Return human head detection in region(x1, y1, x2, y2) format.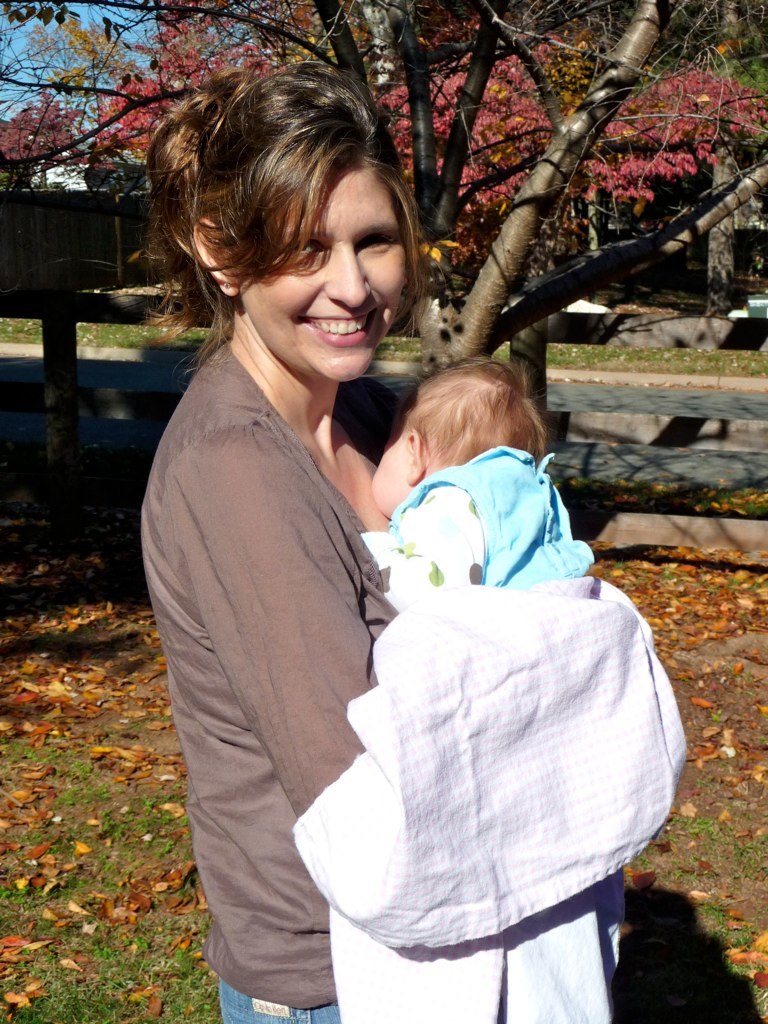
region(371, 346, 561, 480).
